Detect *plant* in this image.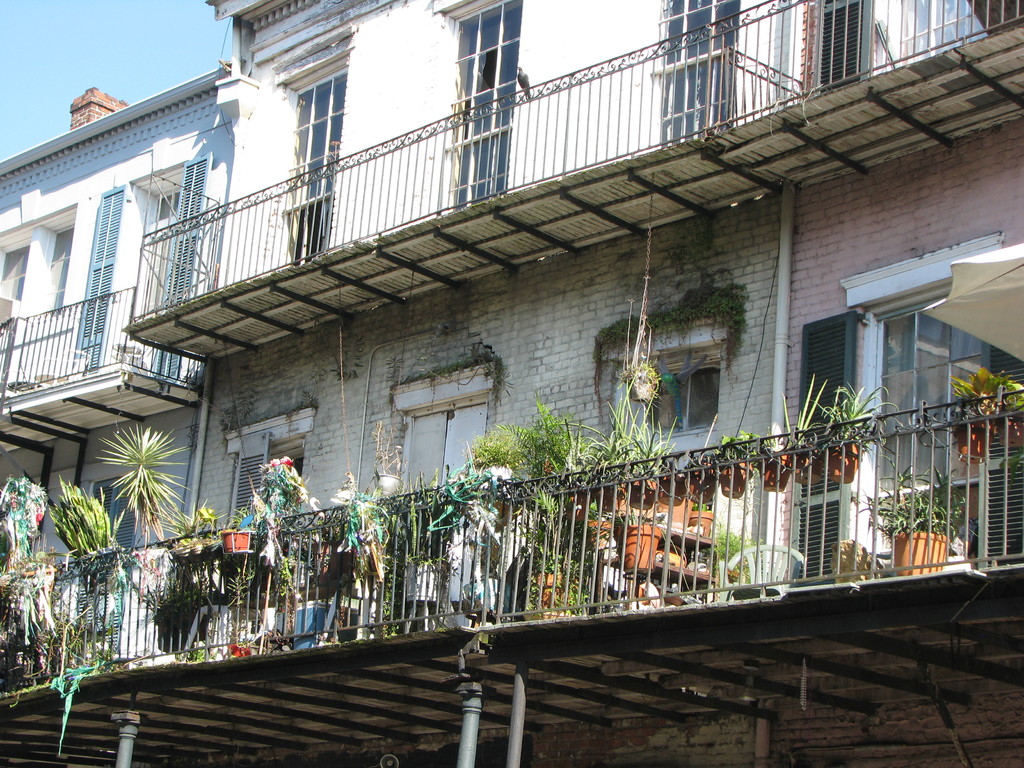
Detection: x1=234, y1=447, x2=320, y2=540.
